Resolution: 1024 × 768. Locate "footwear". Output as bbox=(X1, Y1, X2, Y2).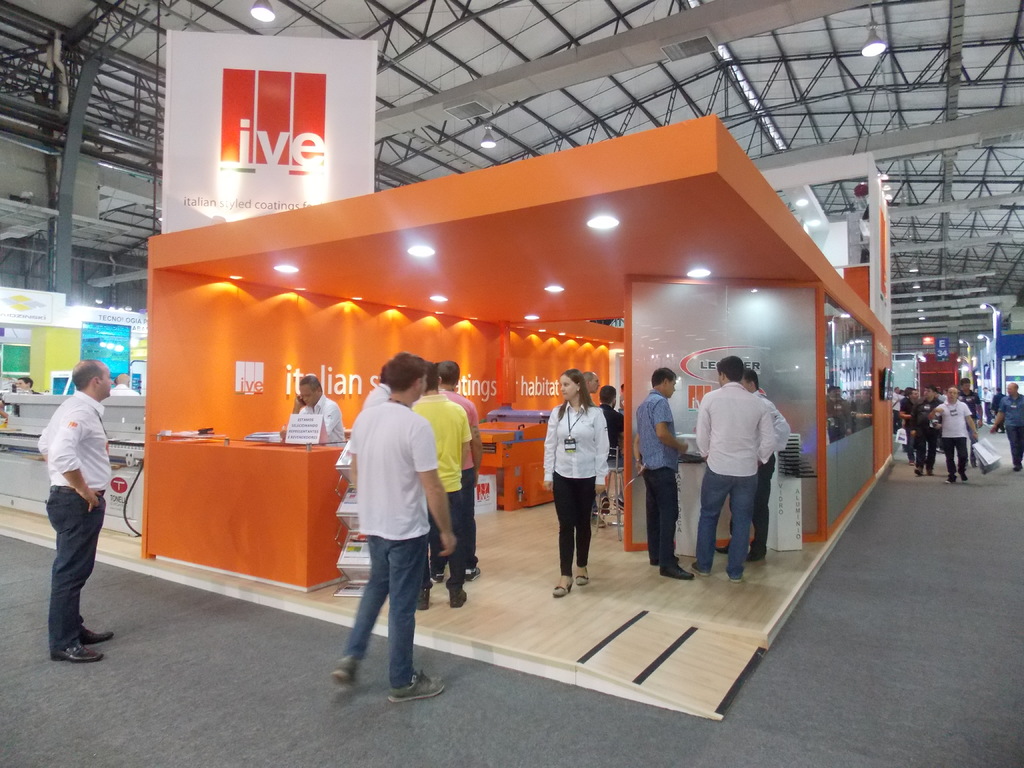
bbox=(925, 463, 933, 474).
